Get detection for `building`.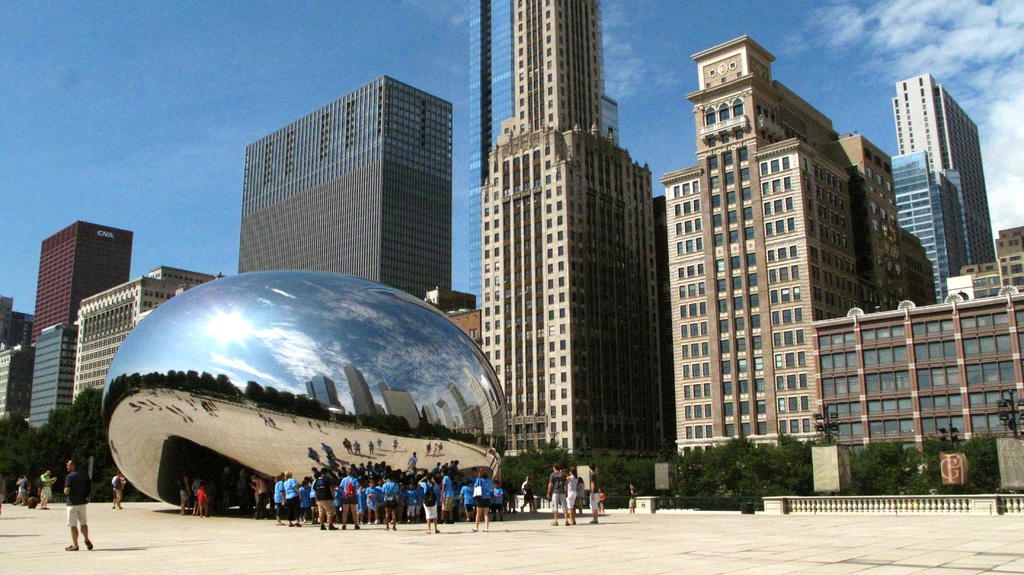
Detection: locate(810, 293, 1023, 464).
